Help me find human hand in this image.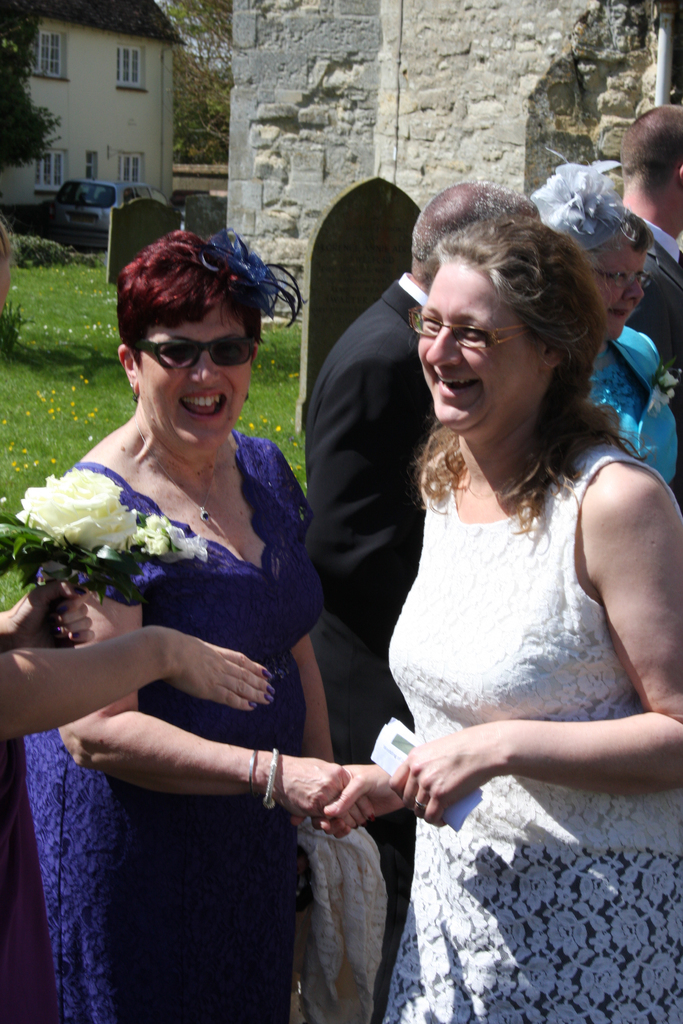
Found it: [left=389, top=724, right=507, bottom=827].
